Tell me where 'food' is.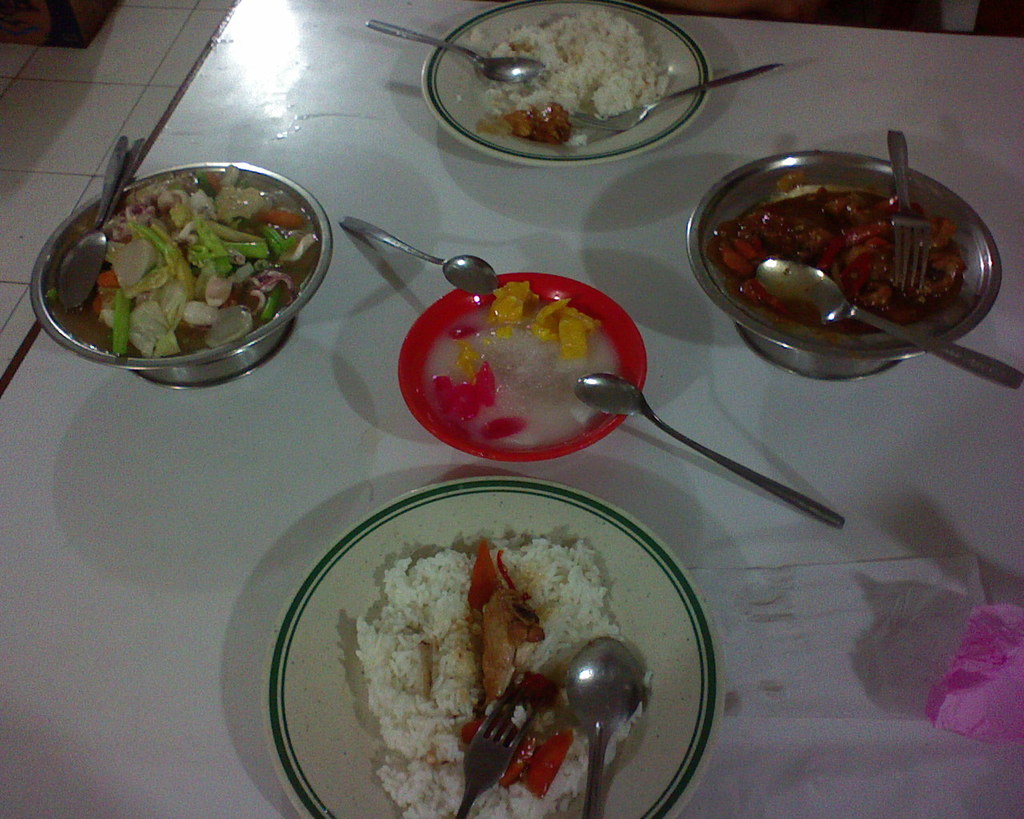
'food' is at 473 7 669 147.
